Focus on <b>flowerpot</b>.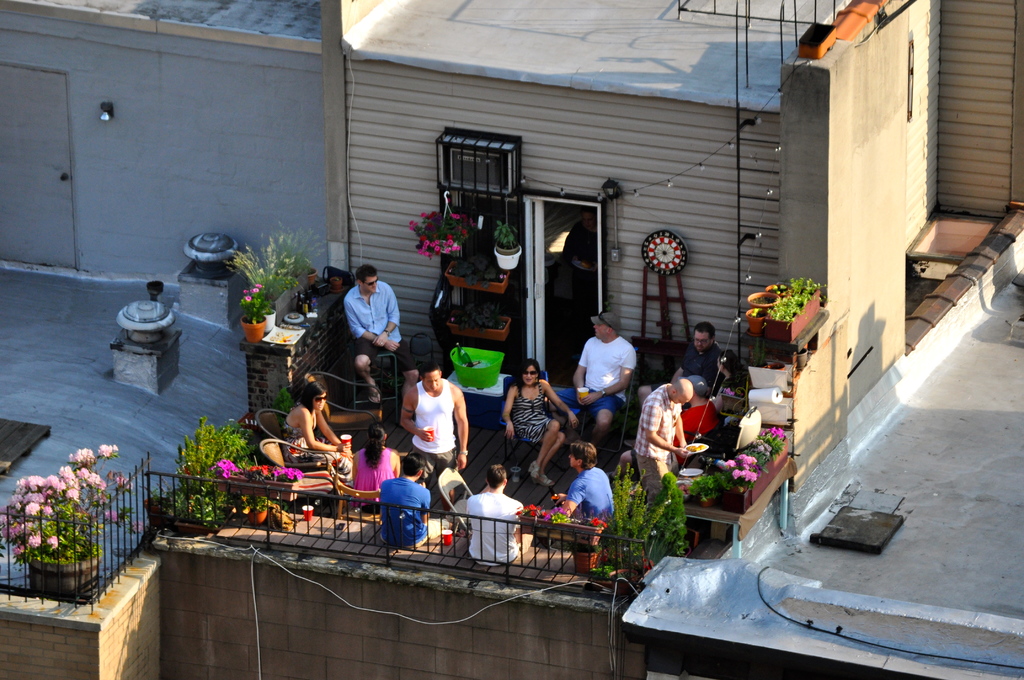
Focused at 249 508 268 526.
